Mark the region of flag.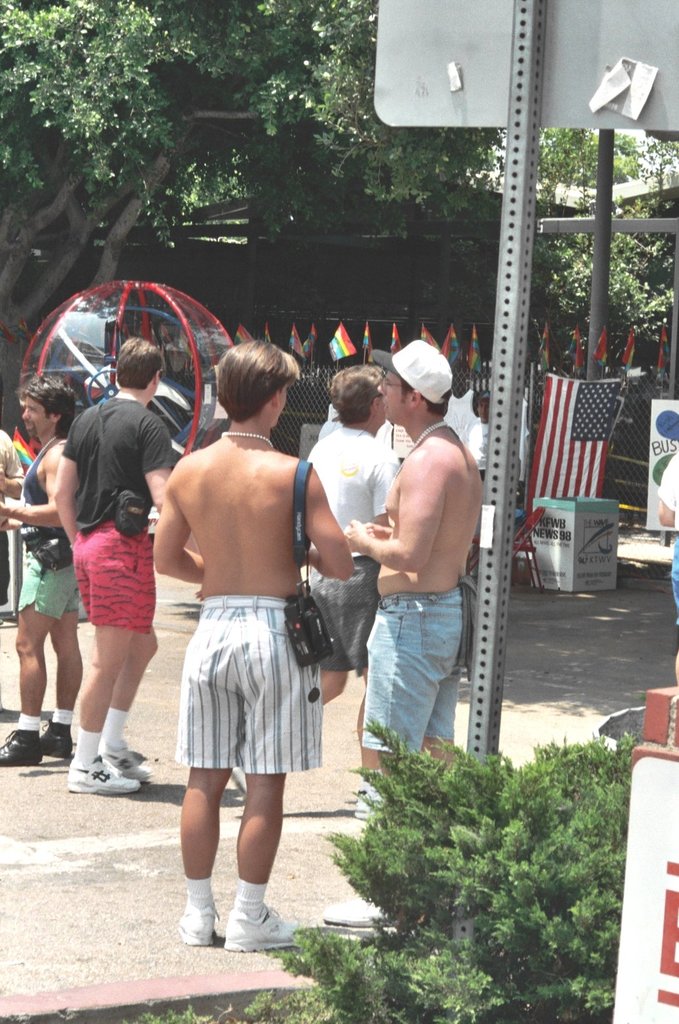
Region: (259, 327, 270, 345).
